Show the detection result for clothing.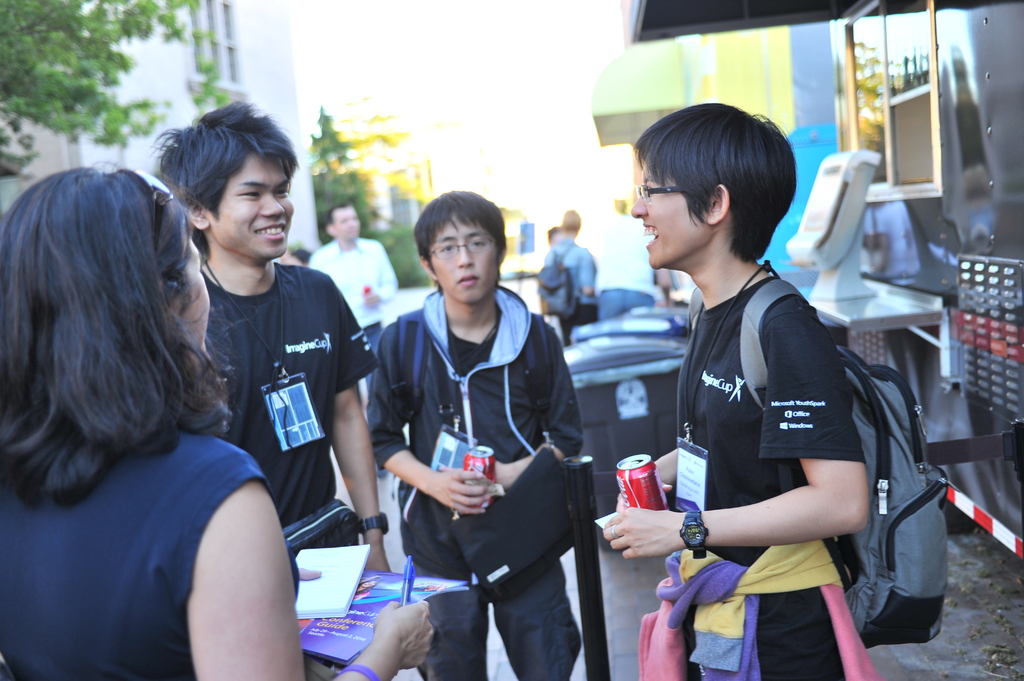
rect(671, 266, 867, 680).
